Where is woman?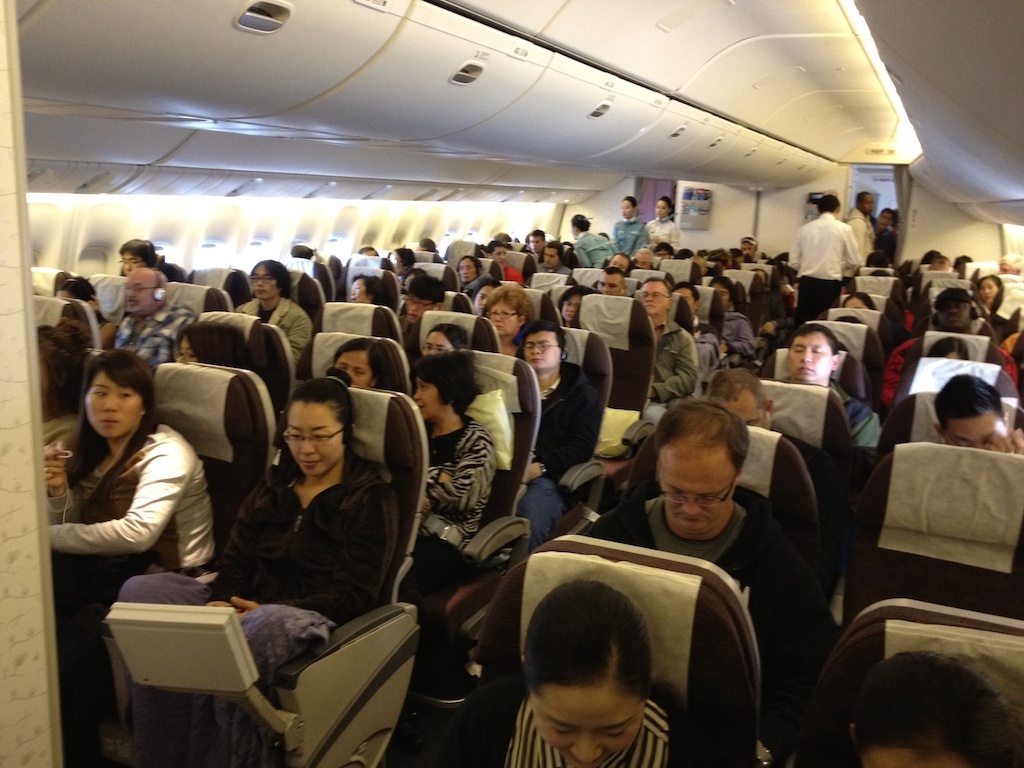
detection(234, 256, 323, 357).
